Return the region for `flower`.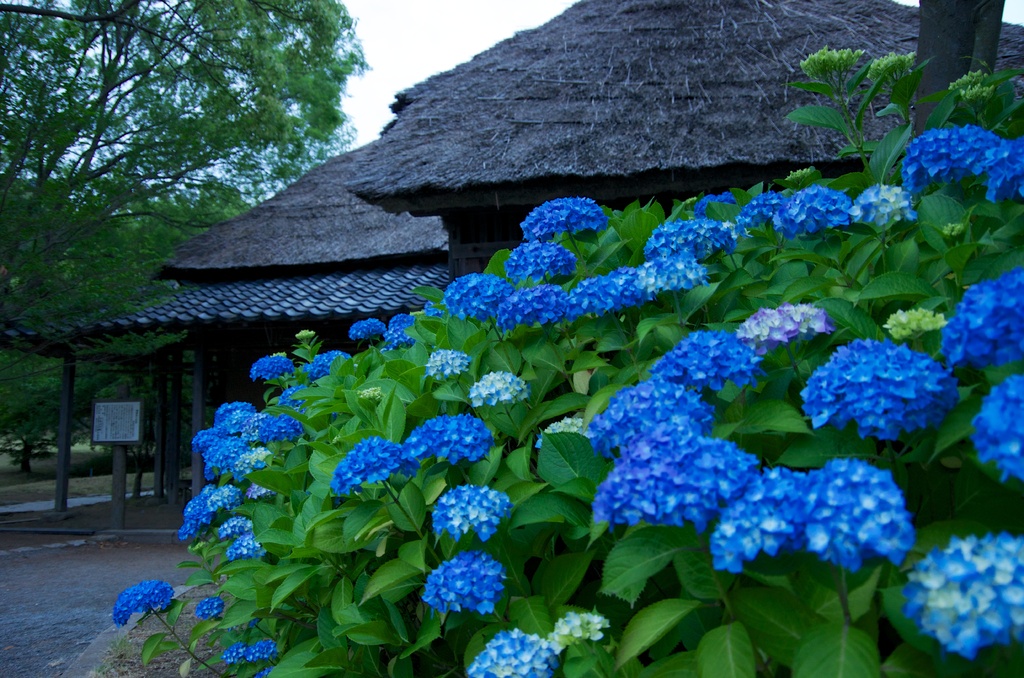
BBox(798, 456, 916, 574).
